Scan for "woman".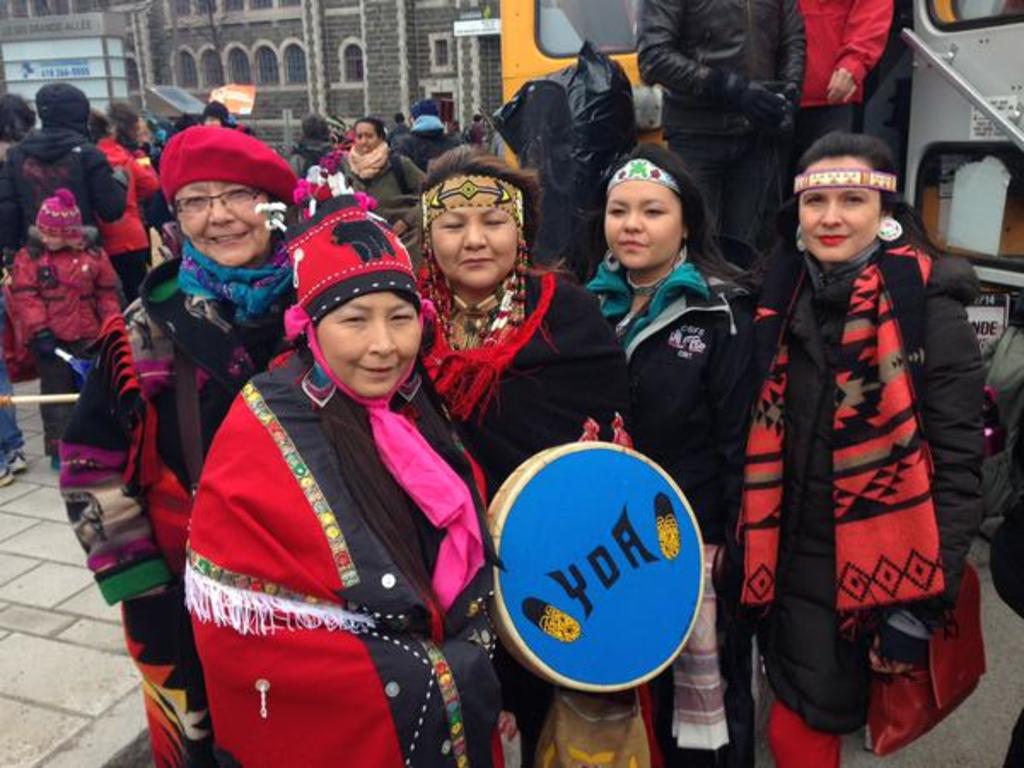
Scan result: <box>341,116,437,288</box>.
